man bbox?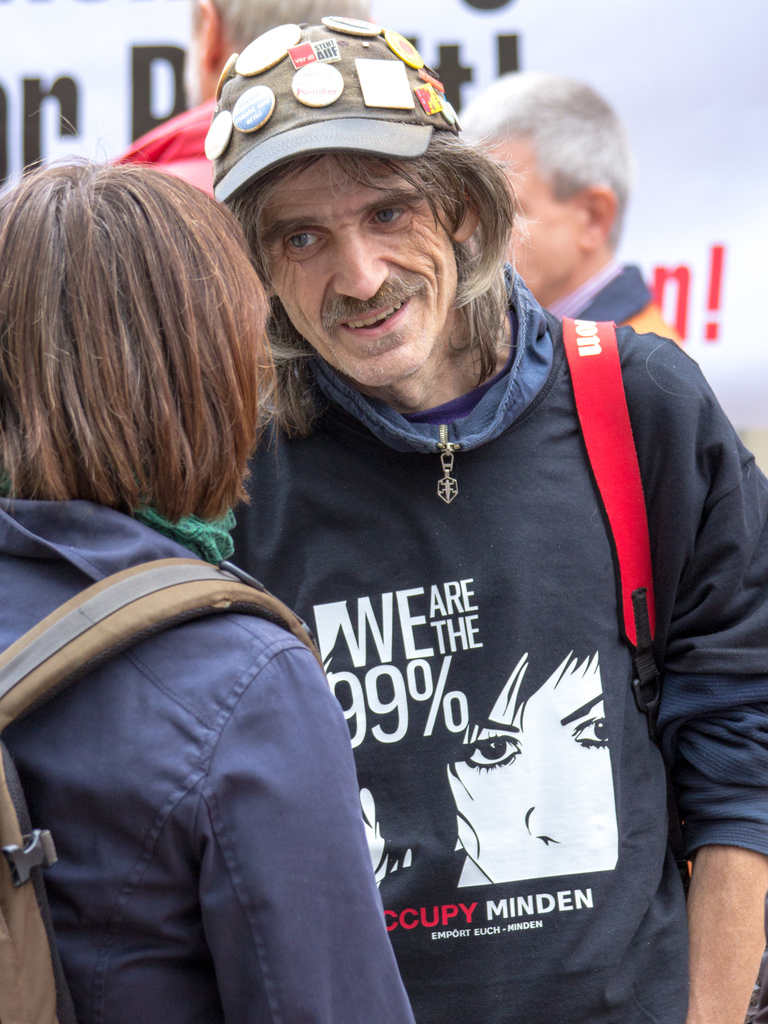
205 10 767 1023
